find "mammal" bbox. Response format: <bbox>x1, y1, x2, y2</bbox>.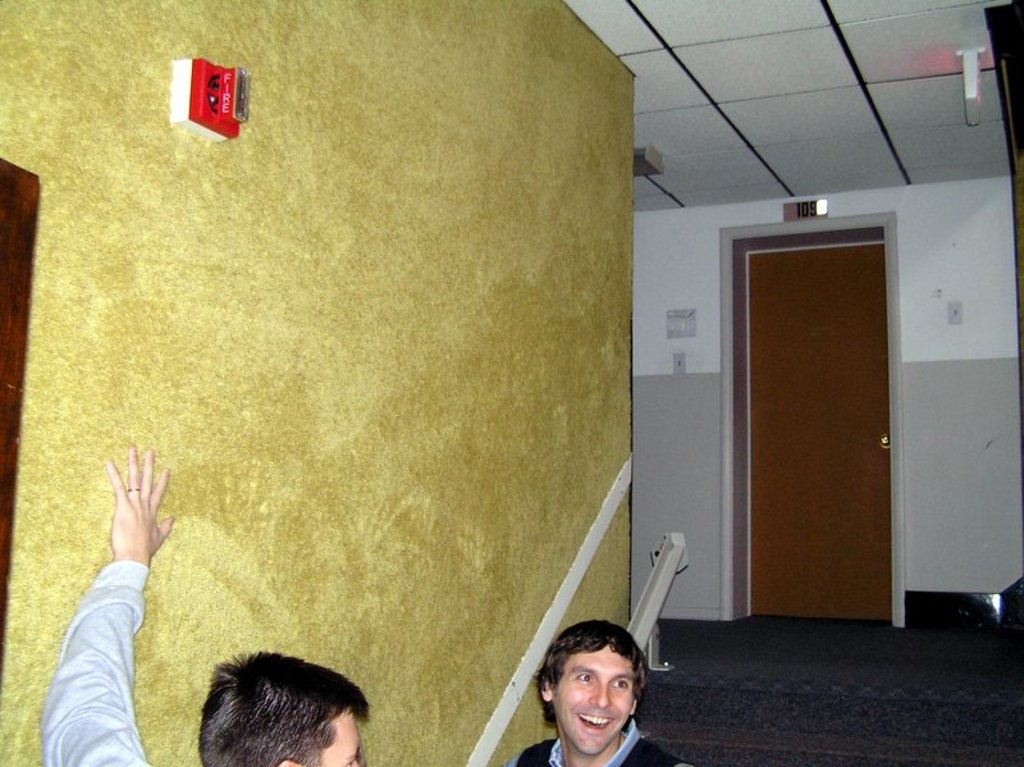
<bbox>14, 430, 408, 766</bbox>.
